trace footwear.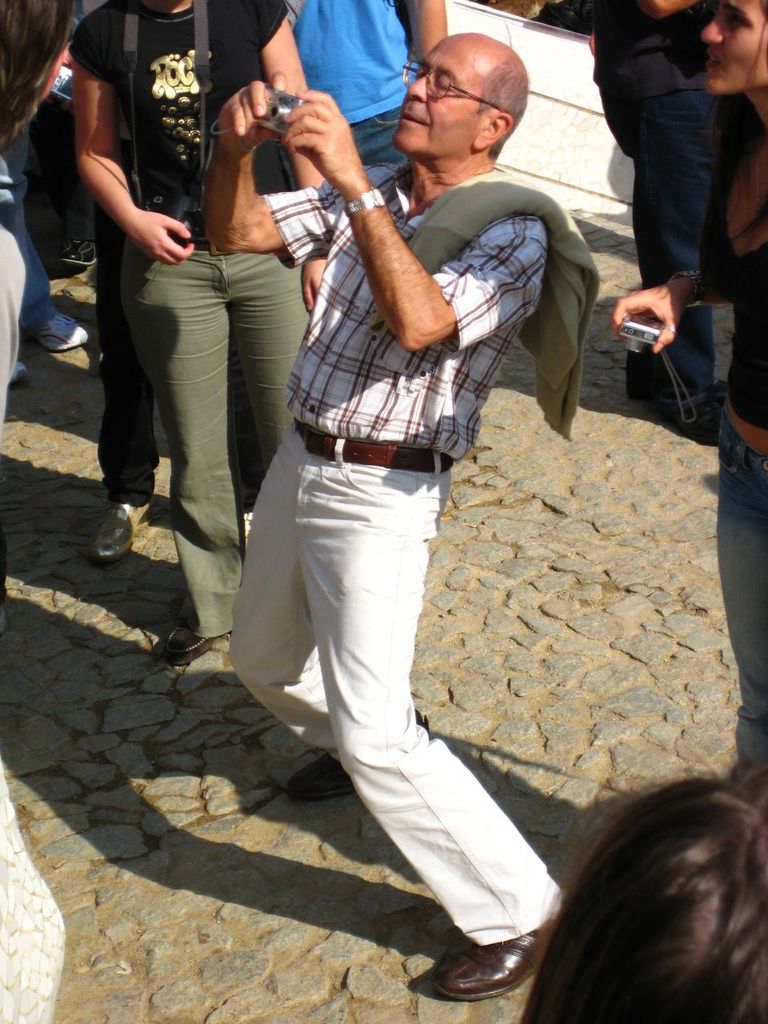
Traced to 427/925/548/1007.
